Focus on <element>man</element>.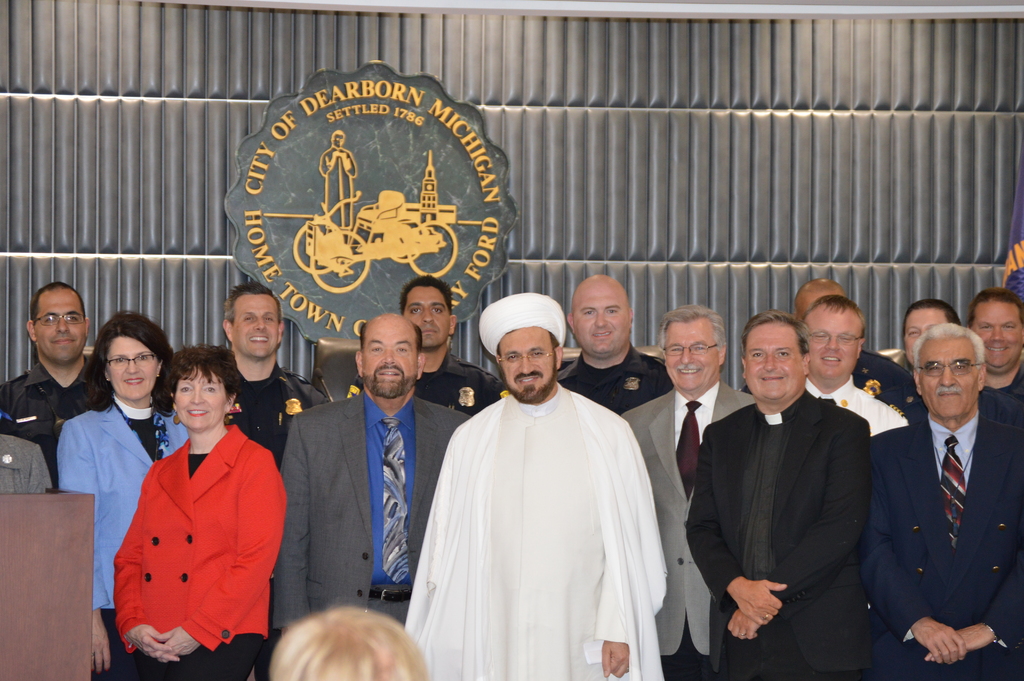
Focused at 794 275 908 395.
